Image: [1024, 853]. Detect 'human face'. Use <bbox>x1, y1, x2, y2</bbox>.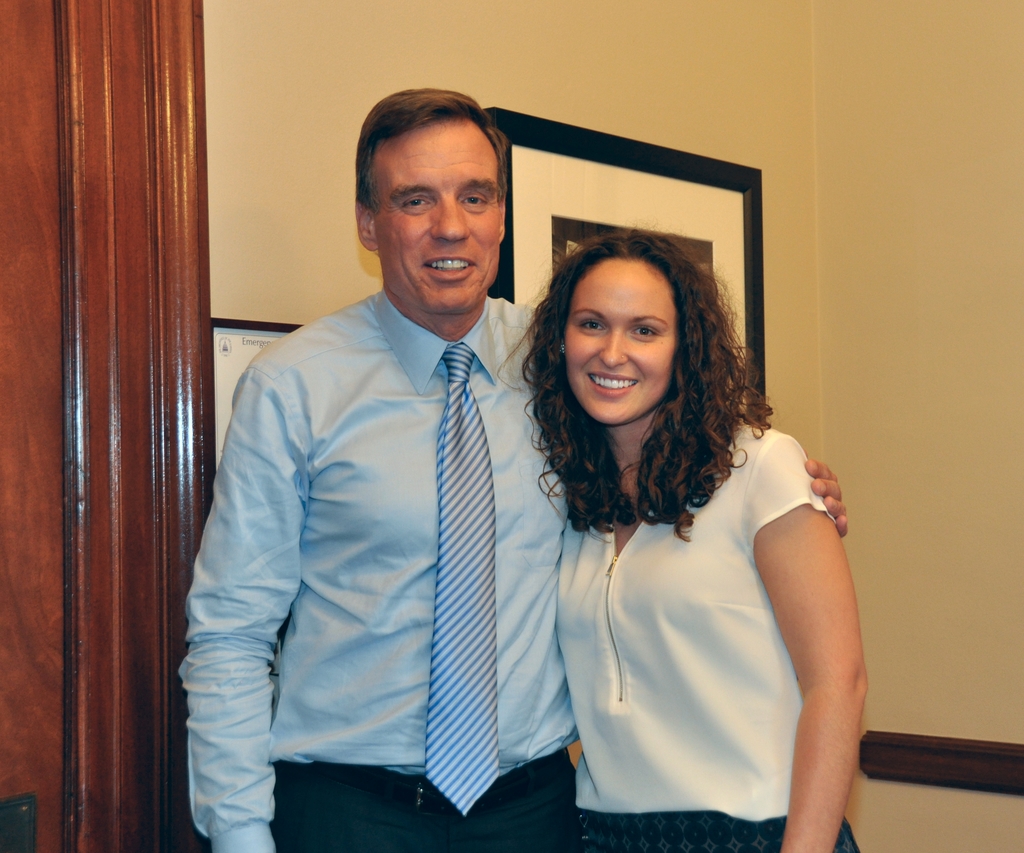
<bbox>374, 118, 499, 314</bbox>.
